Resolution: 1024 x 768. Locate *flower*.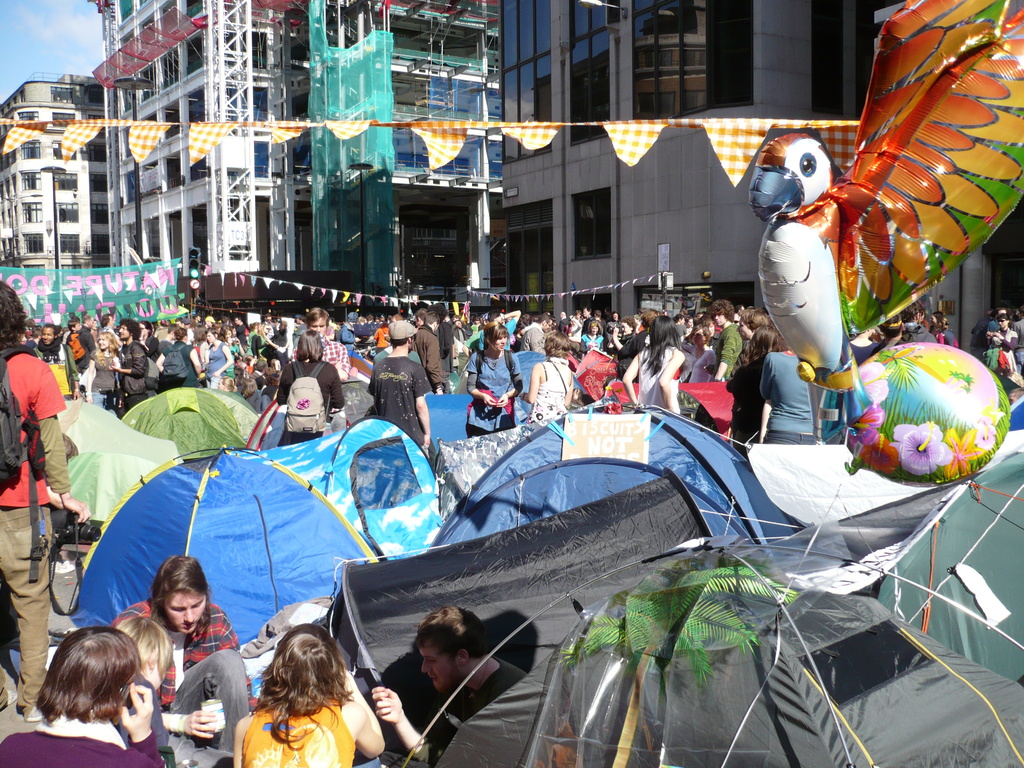
(left=849, top=408, right=881, bottom=449).
